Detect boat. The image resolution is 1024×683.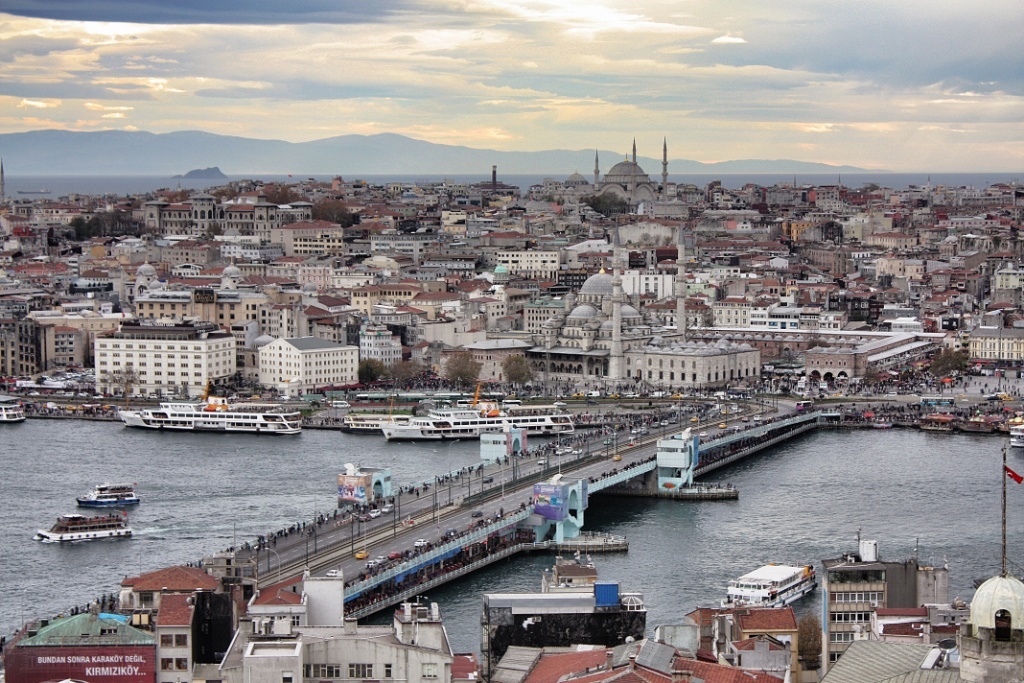
71, 484, 140, 509.
